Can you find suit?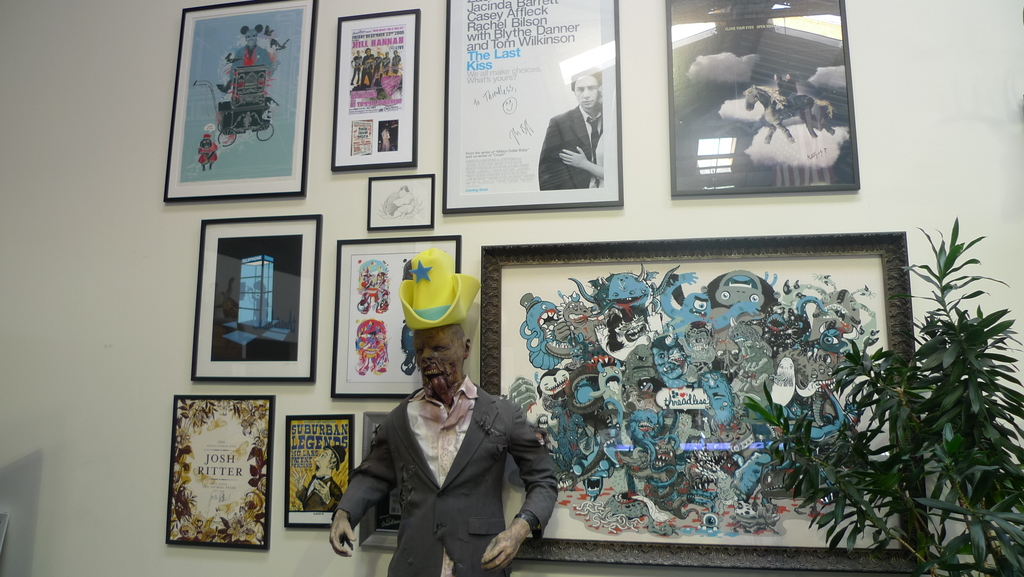
Yes, bounding box: <region>330, 350, 559, 567</region>.
